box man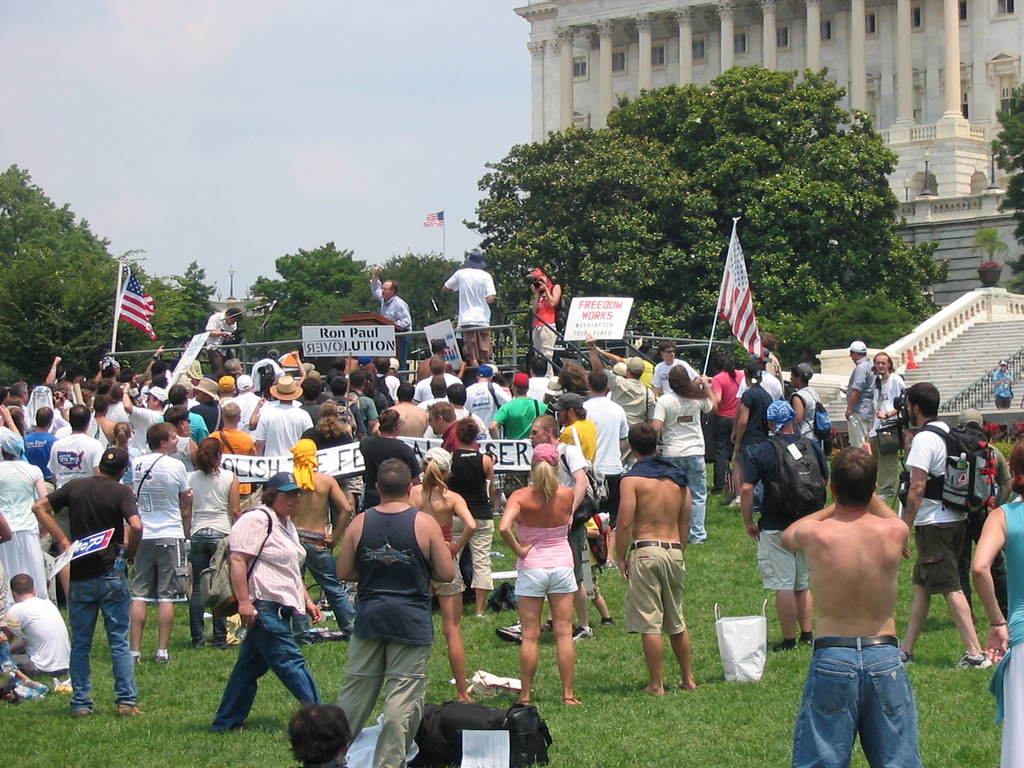
413,355,463,400
